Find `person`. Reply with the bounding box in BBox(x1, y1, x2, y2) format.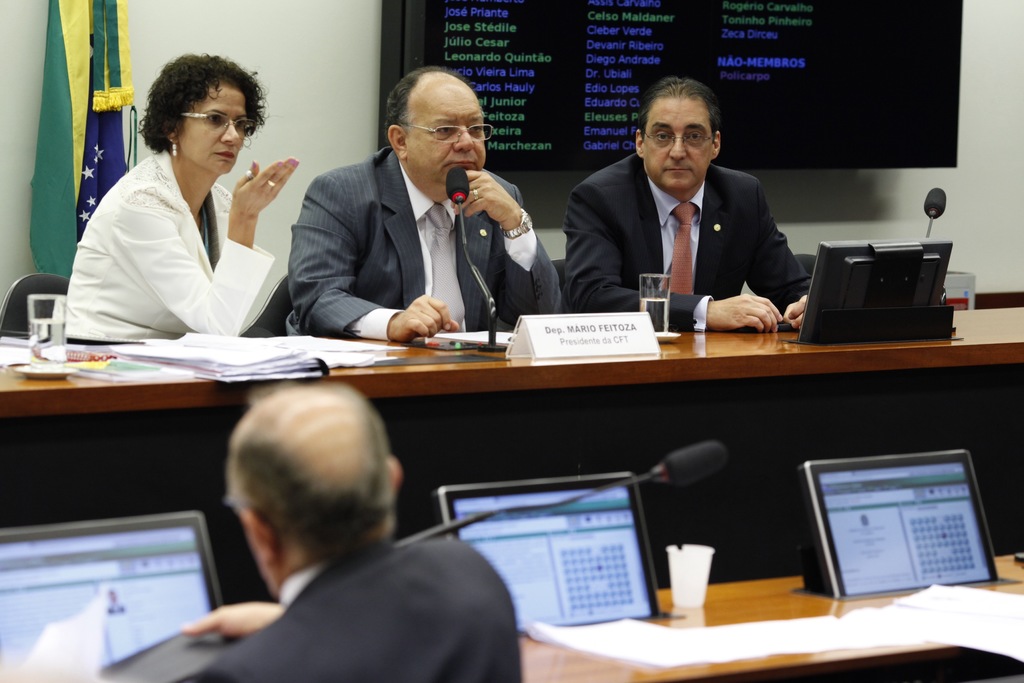
BBox(61, 56, 303, 345).
